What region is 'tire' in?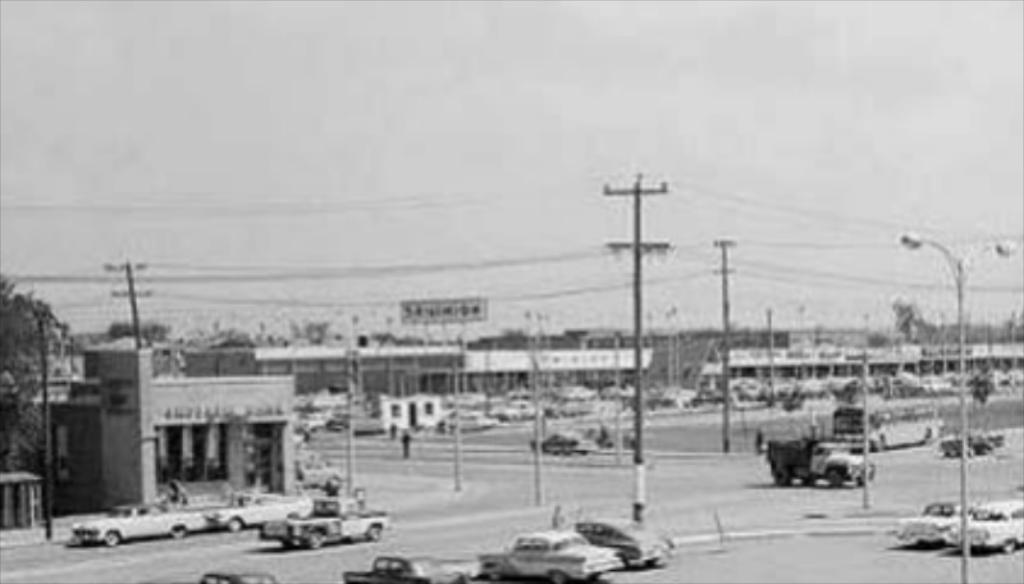
pyautogui.locateOnScreen(545, 571, 563, 583).
